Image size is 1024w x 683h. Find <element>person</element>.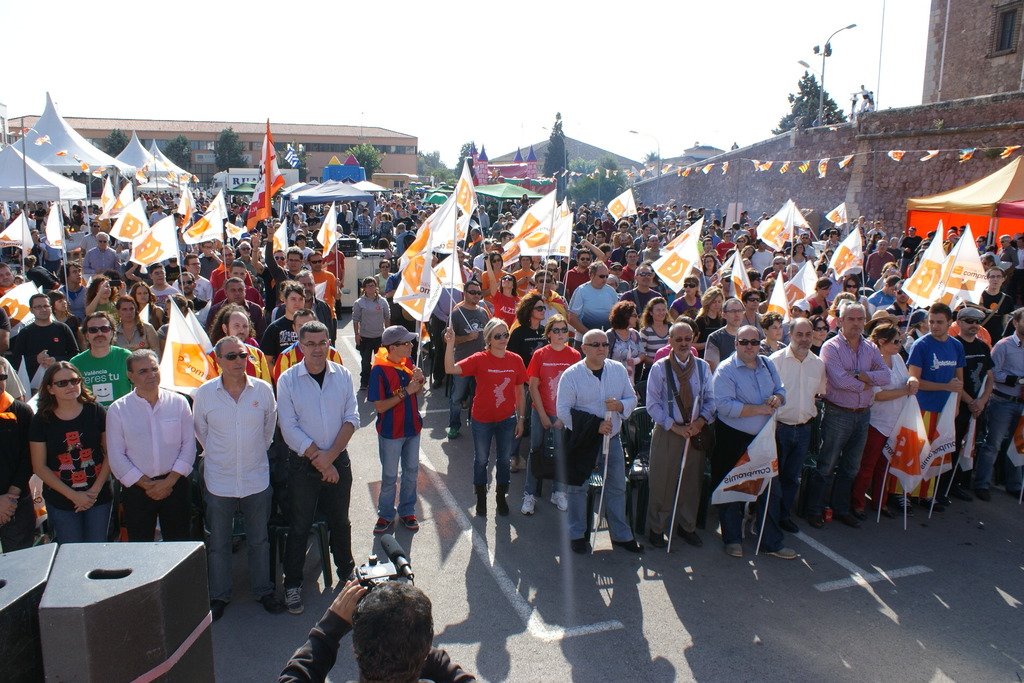
bbox=[0, 365, 37, 555].
